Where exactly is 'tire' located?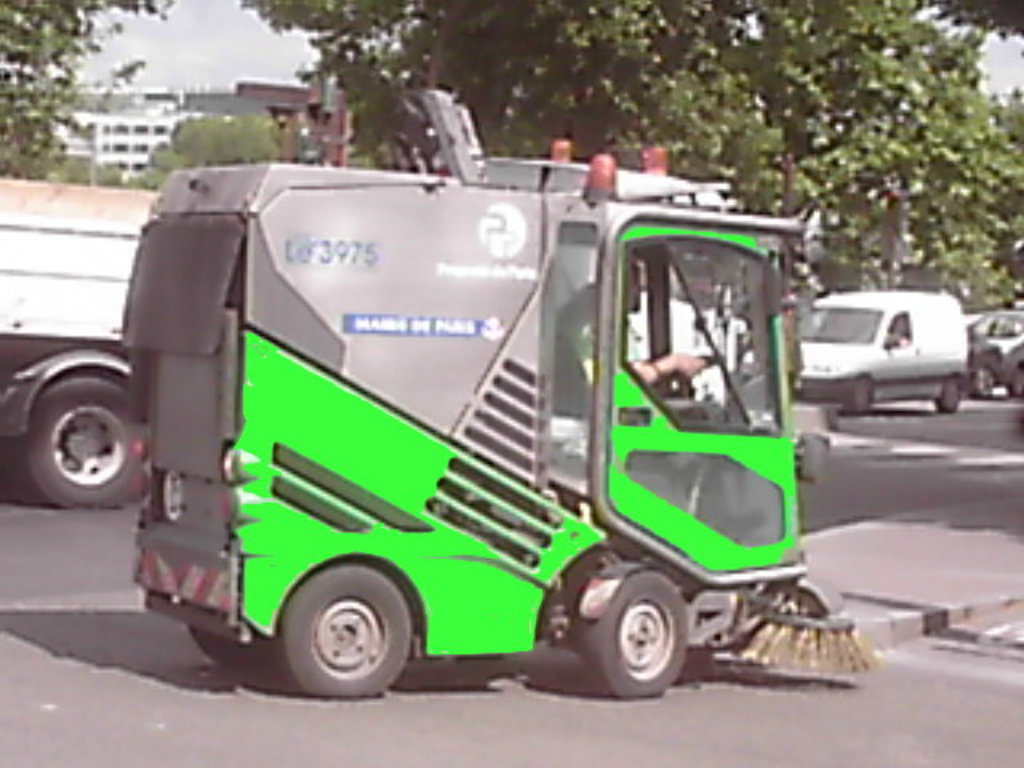
Its bounding box is locate(189, 629, 275, 667).
